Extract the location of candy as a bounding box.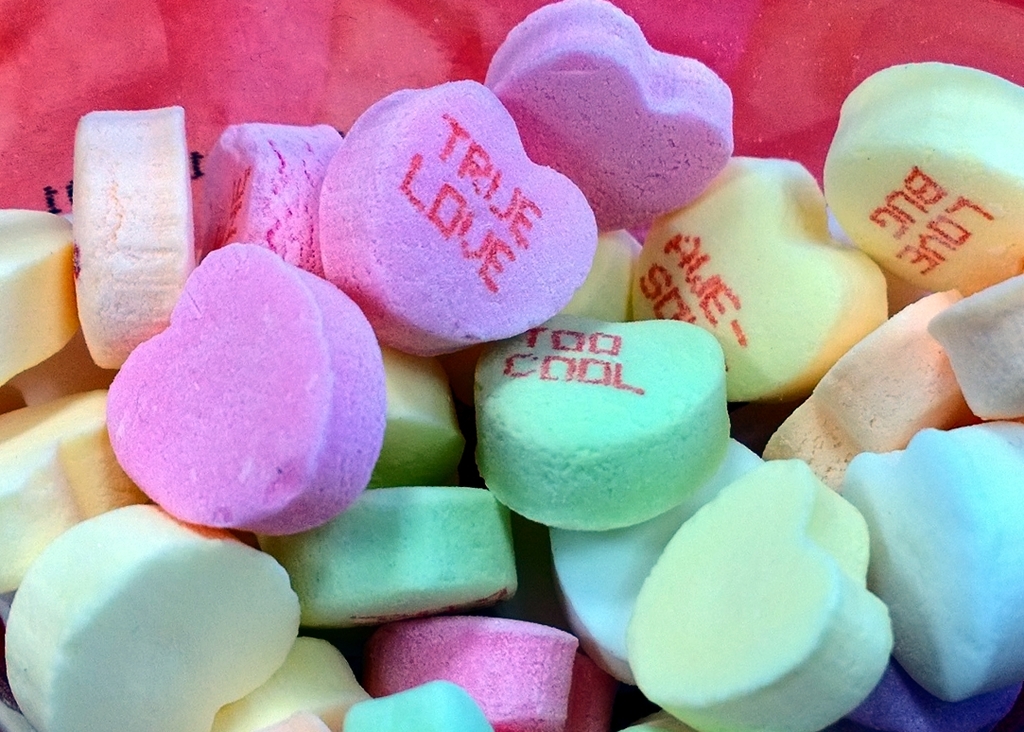
469, 307, 732, 534.
